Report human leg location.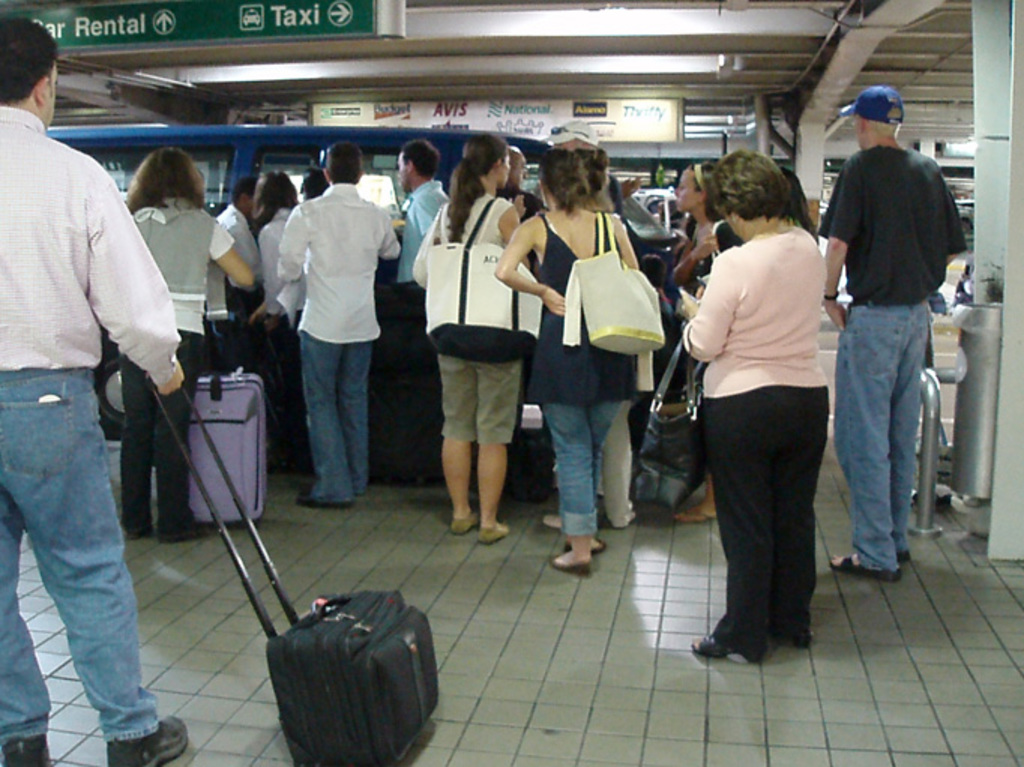
Report: <region>474, 357, 518, 546</region>.
